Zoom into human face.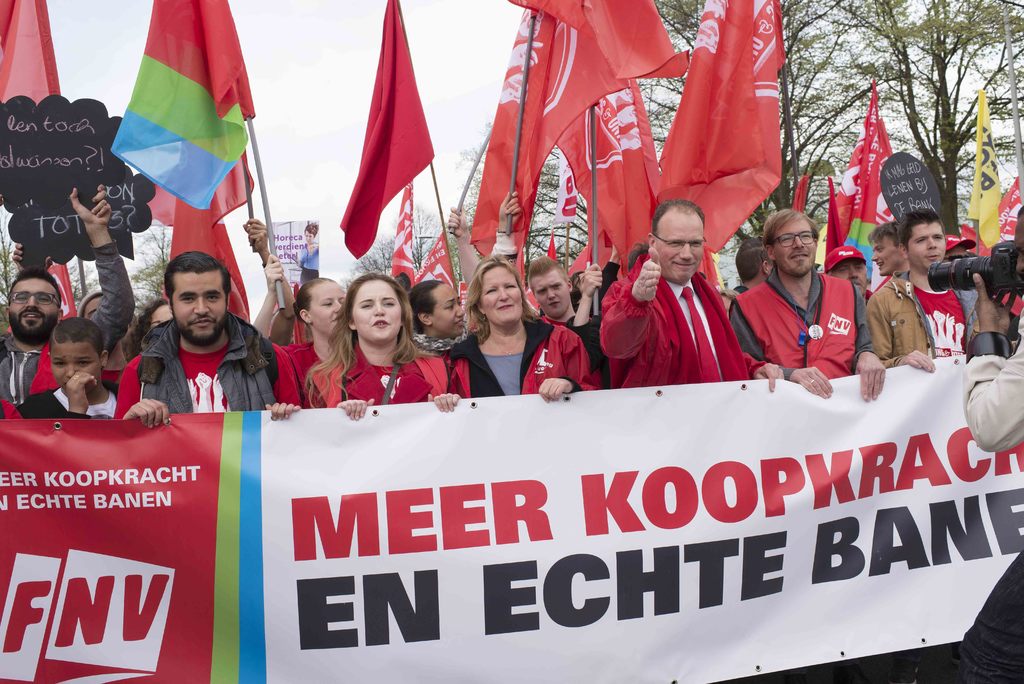
Zoom target: {"x1": 477, "y1": 263, "x2": 529, "y2": 329}.
